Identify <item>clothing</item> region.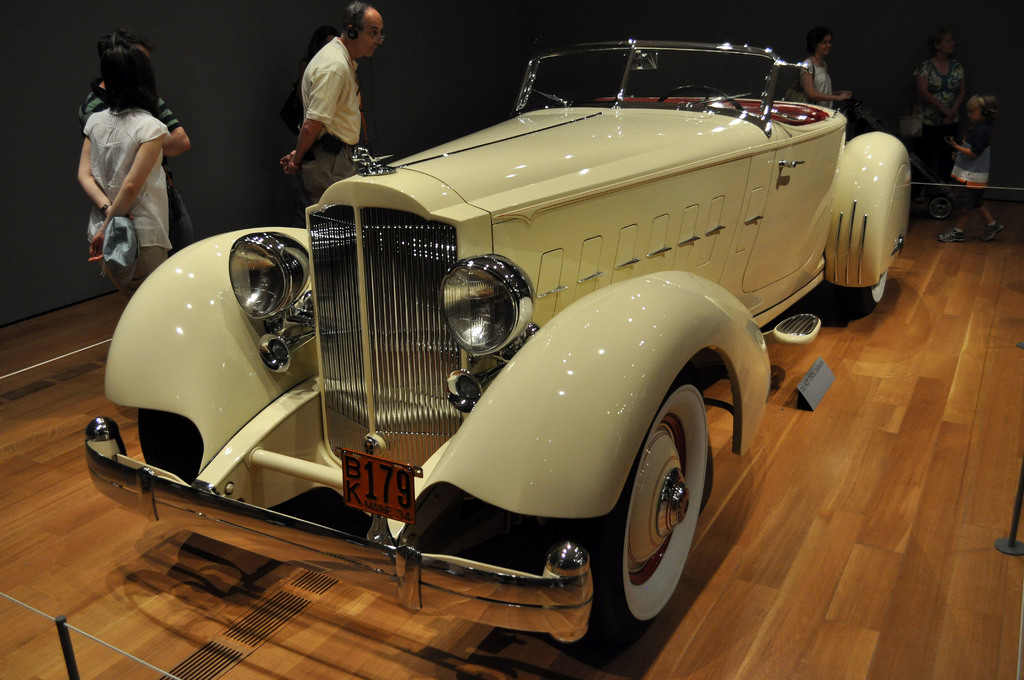
Region: 84,104,170,294.
